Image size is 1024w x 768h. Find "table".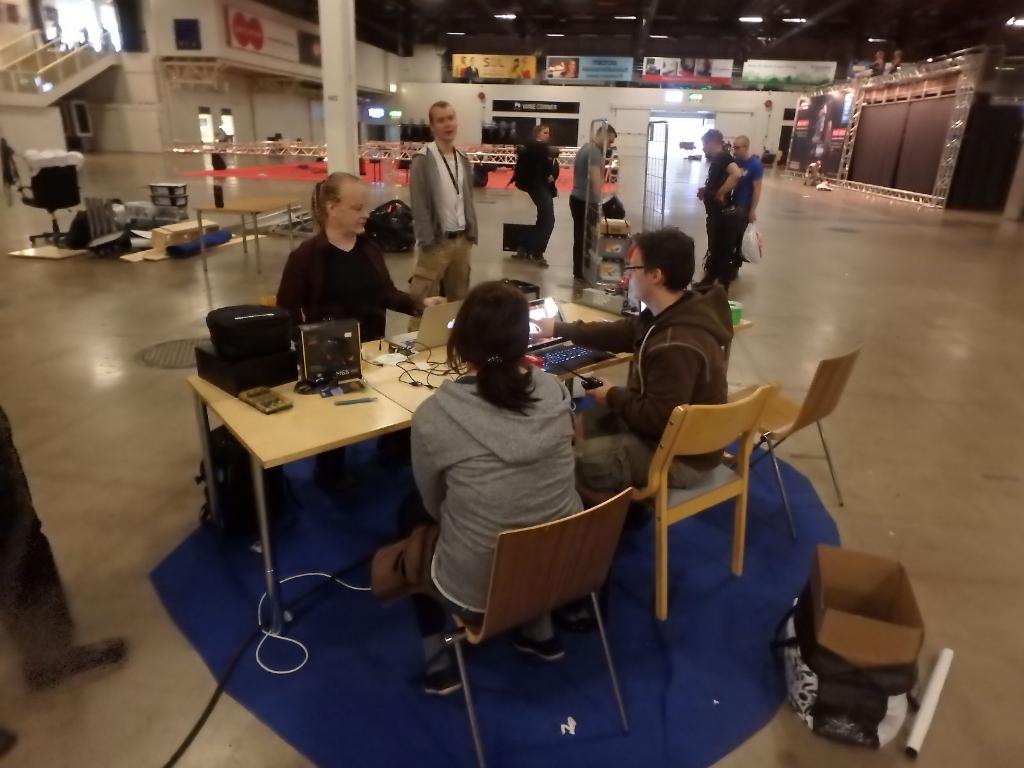
detection(584, 298, 751, 373).
